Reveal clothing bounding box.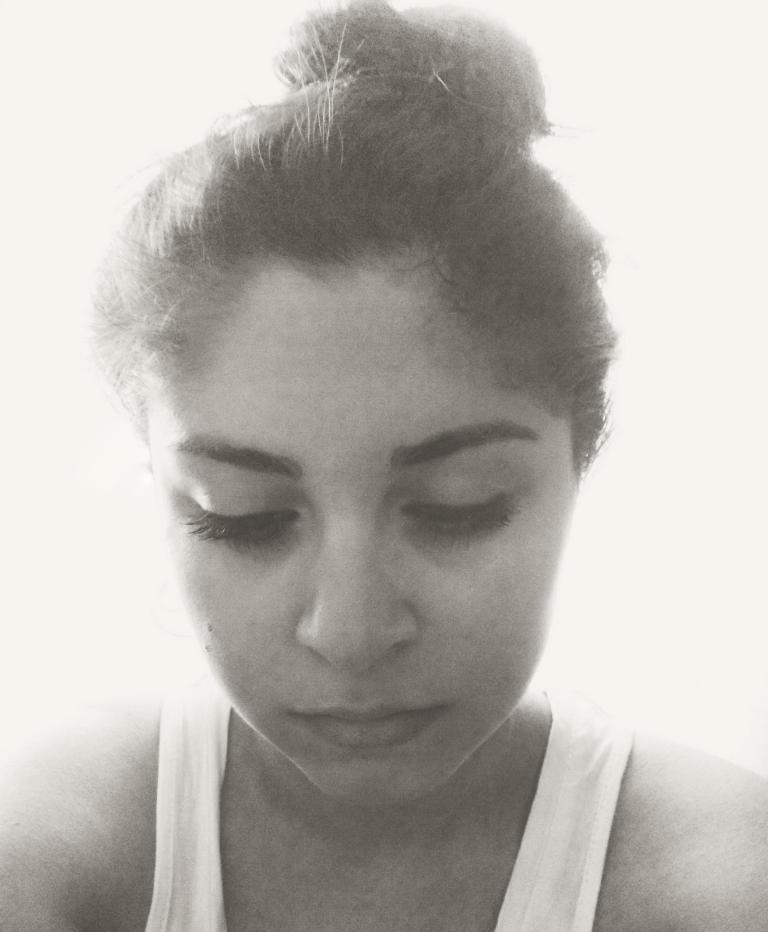
Revealed: 484,689,627,931.
